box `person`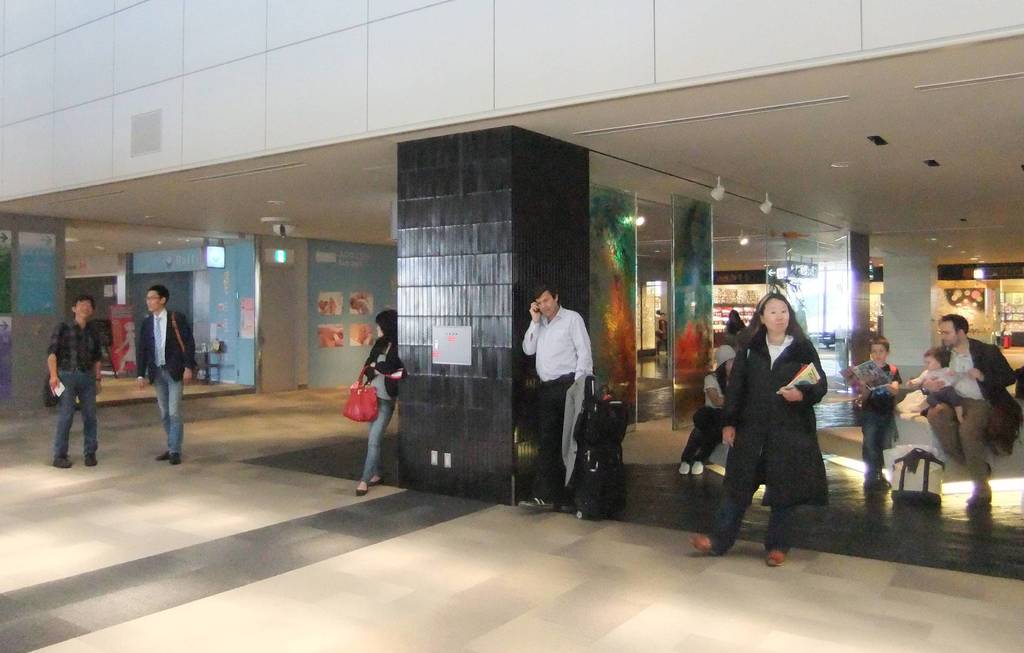
bbox=(909, 343, 980, 427)
